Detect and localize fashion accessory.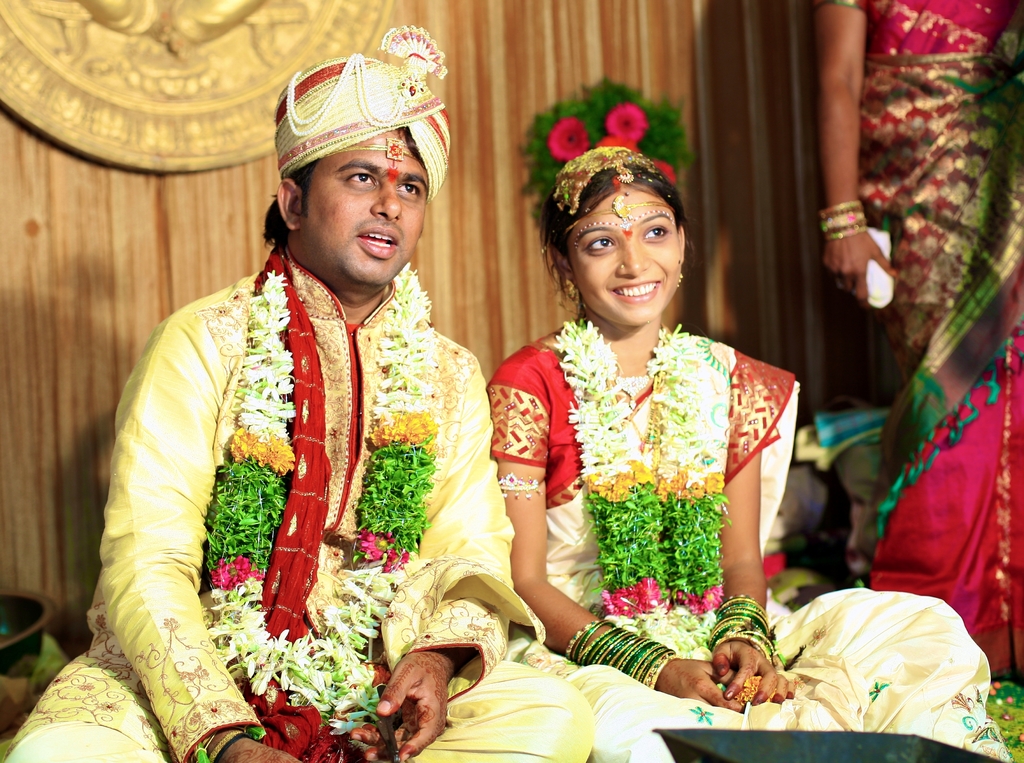
Localized at box=[273, 20, 451, 175].
